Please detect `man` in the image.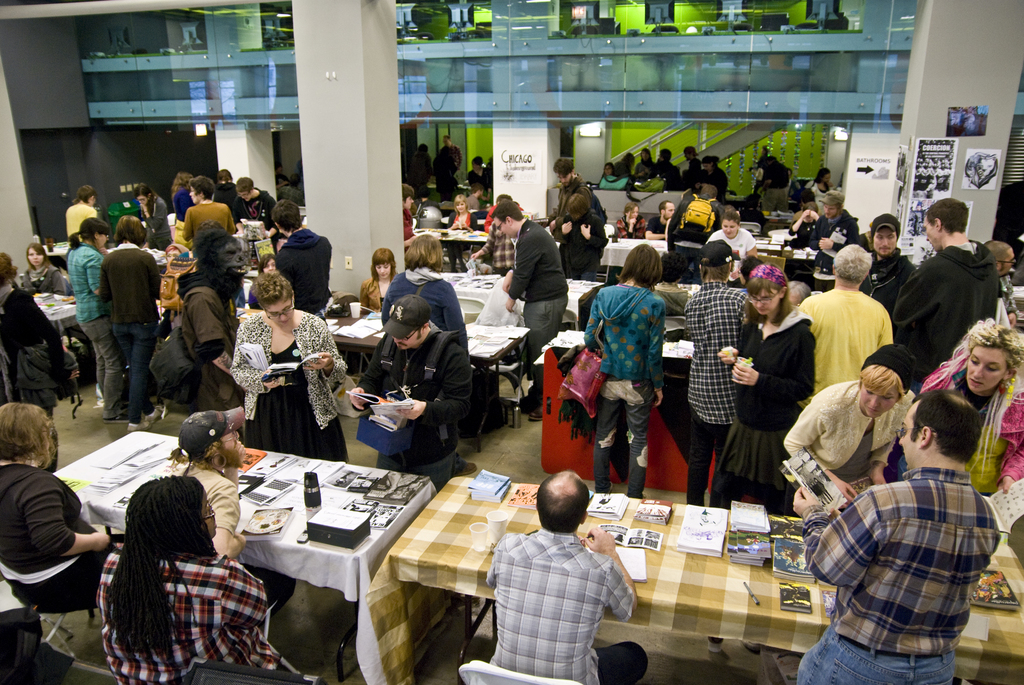
[499,201,571,414].
